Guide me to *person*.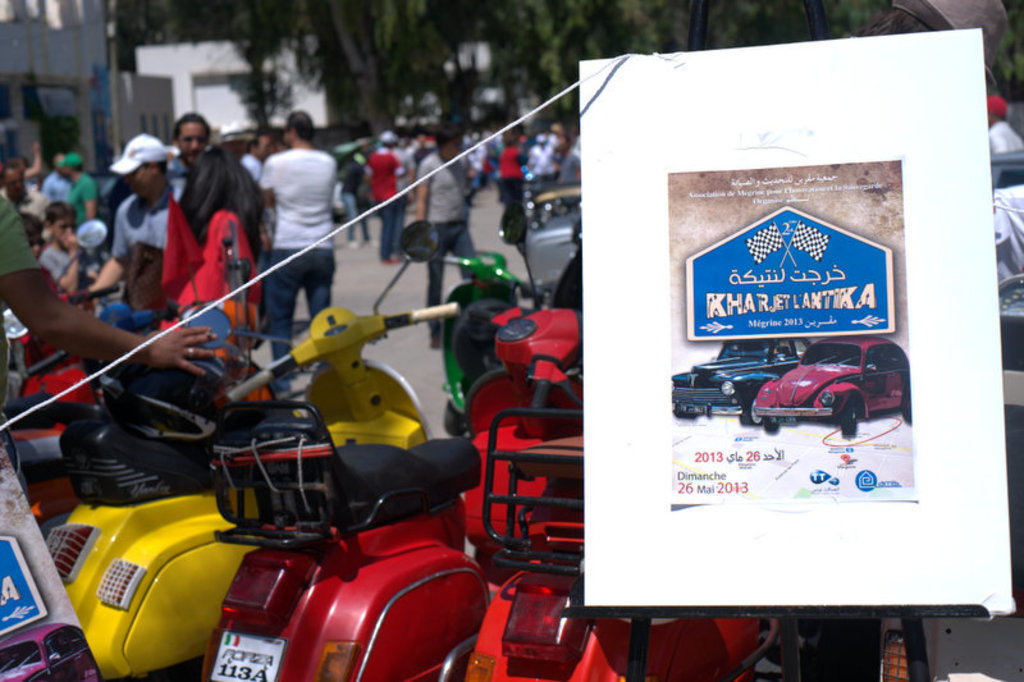
Guidance: rect(165, 116, 214, 177).
